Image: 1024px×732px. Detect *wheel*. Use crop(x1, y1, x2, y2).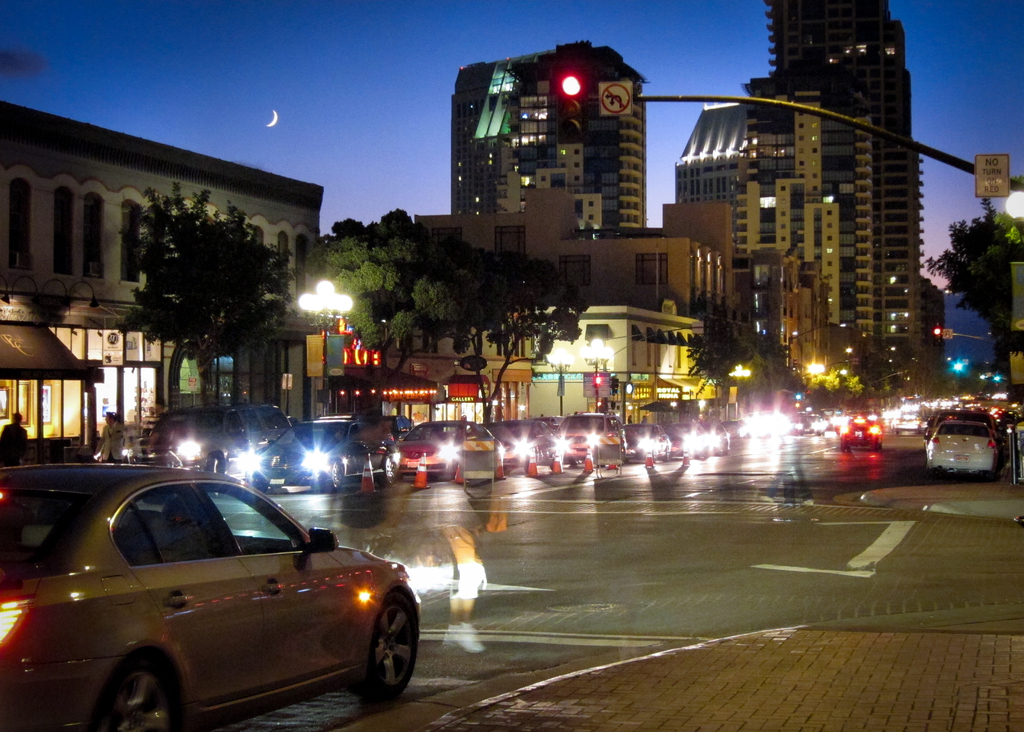
crop(380, 454, 396, 484).
